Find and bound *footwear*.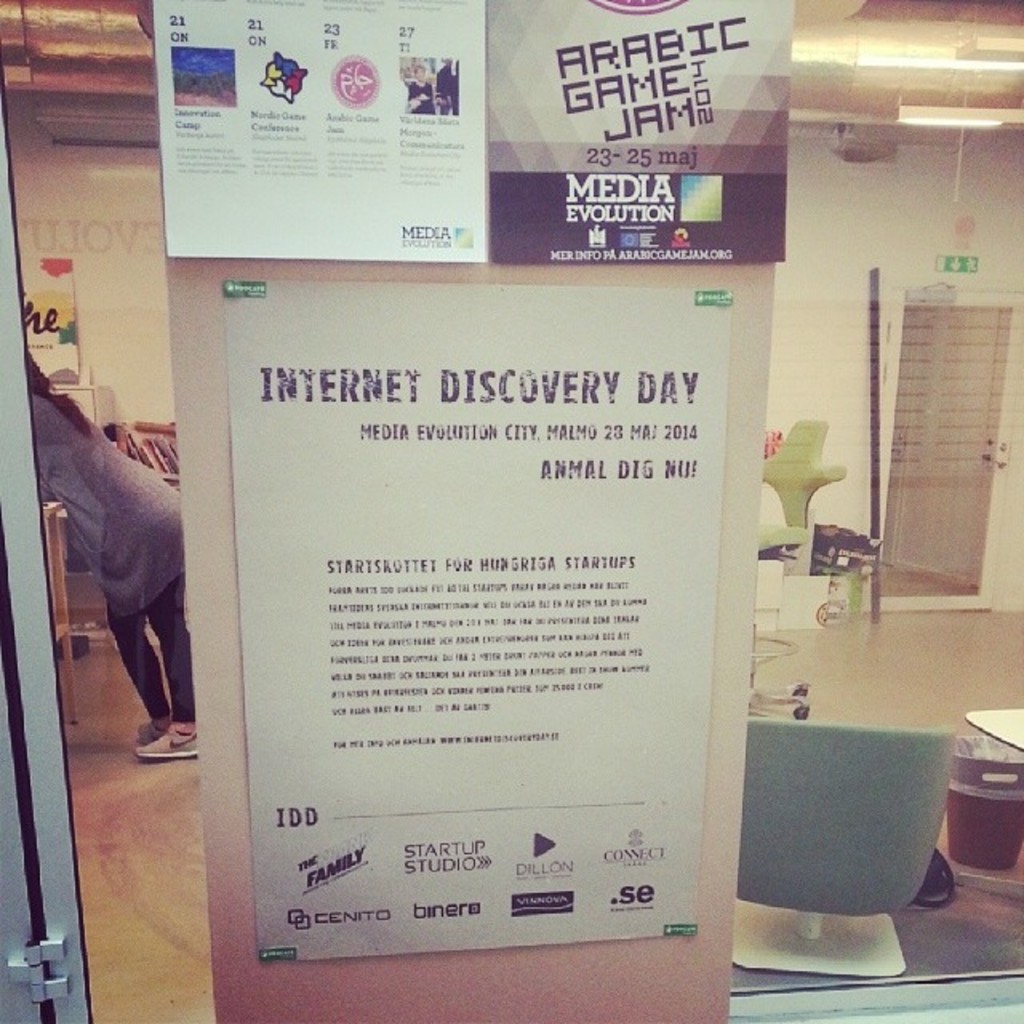
Bound: bbox=[136, 722, 202, 760].
